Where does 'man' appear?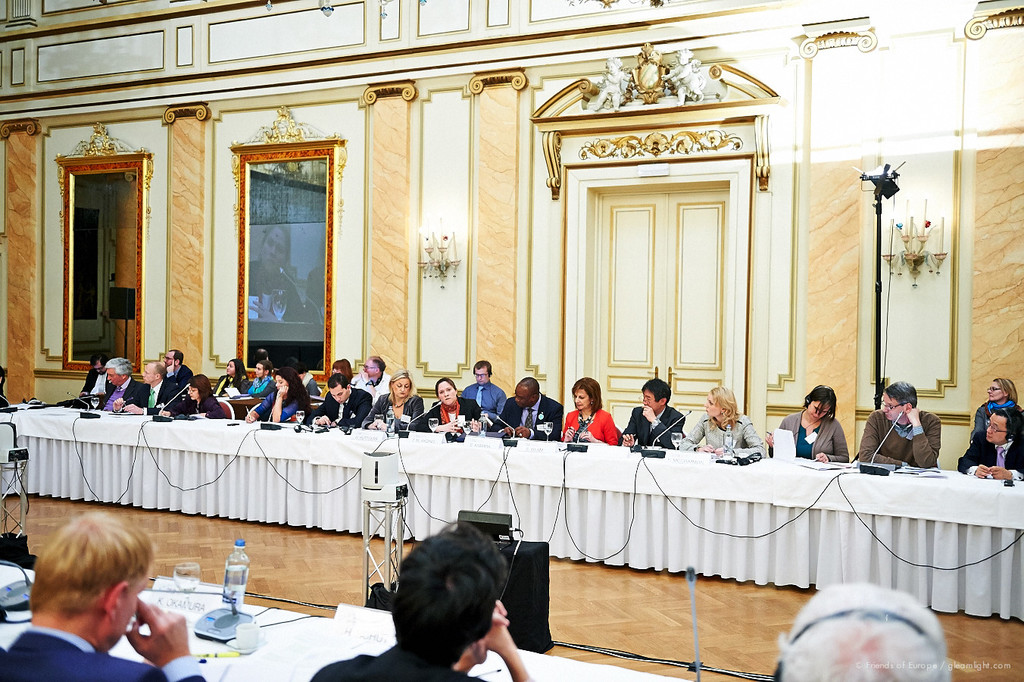
Appears at (489, 377, 563, 441).
